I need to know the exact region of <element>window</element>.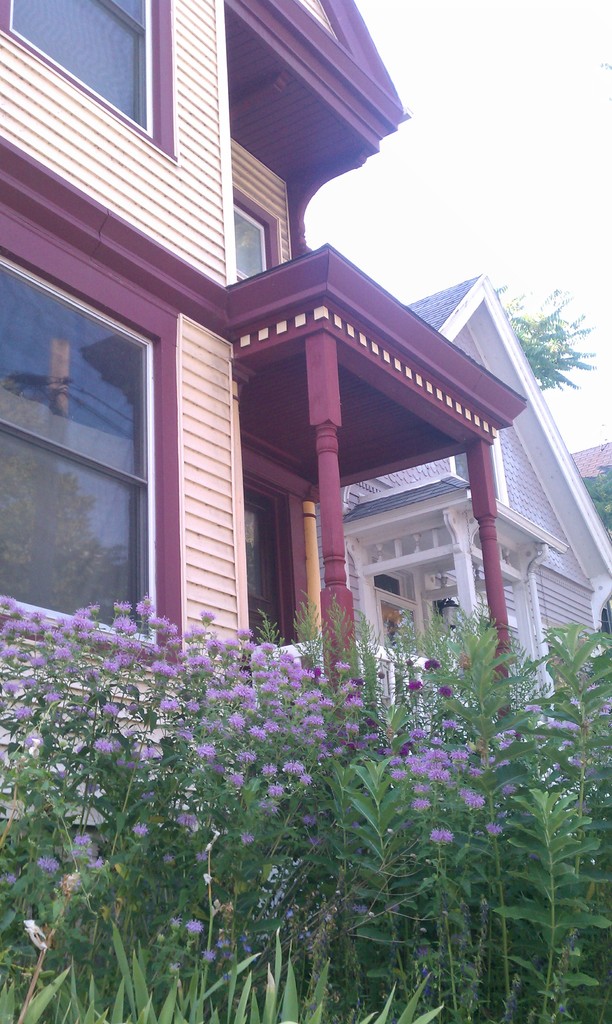
Region: 0/252/184/652.
